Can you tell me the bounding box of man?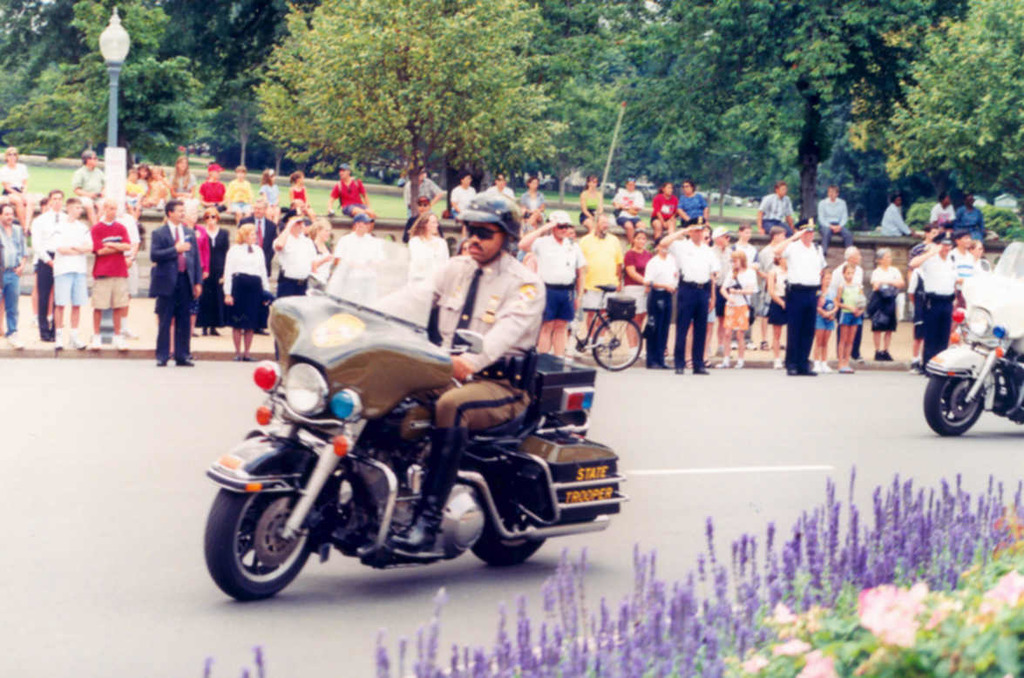
box=[906, 230, 960, 375].
